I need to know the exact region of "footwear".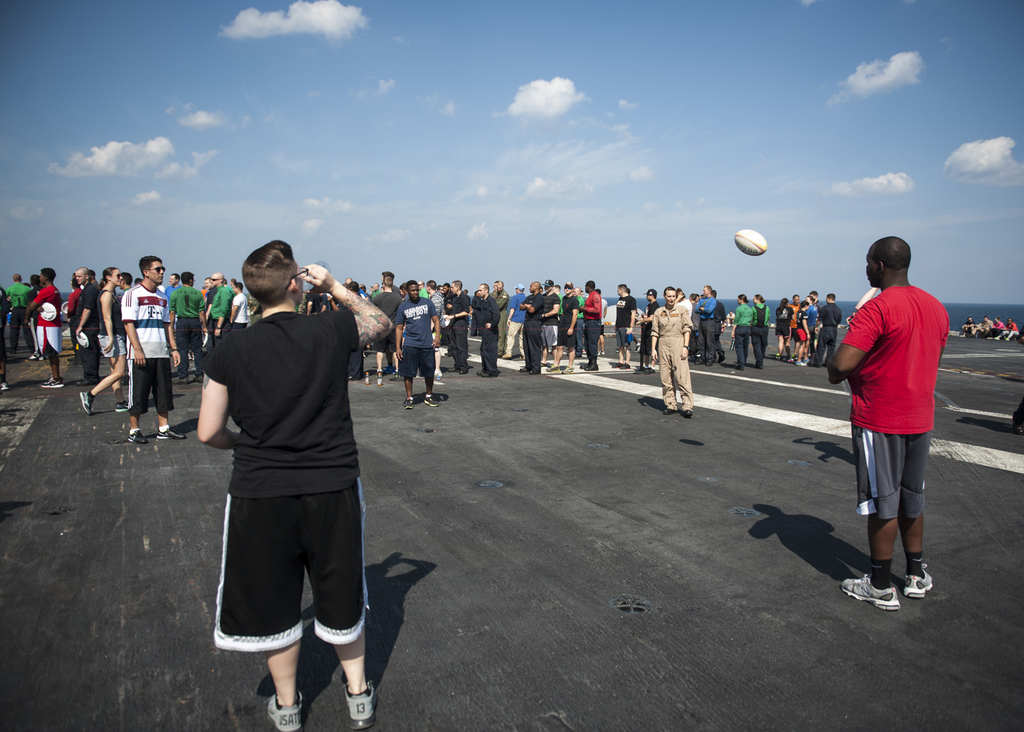
Region: l=446, t=366, r=460, b=375.
